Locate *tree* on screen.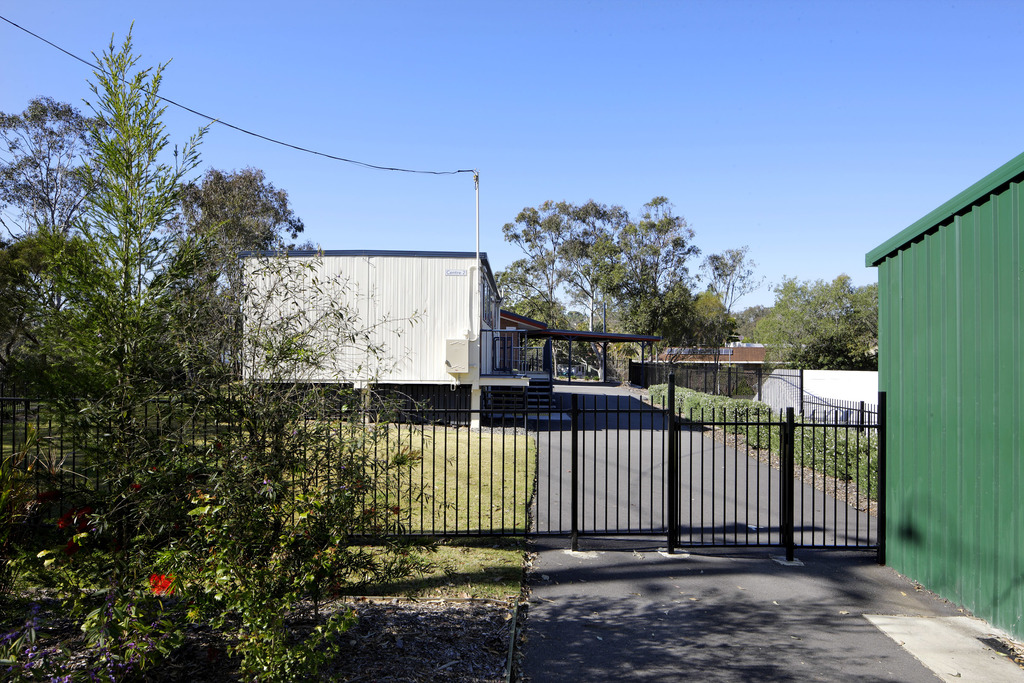
On screen at {"x1": 753, "y1": 260, "x2": 810, "y2": 343}.
